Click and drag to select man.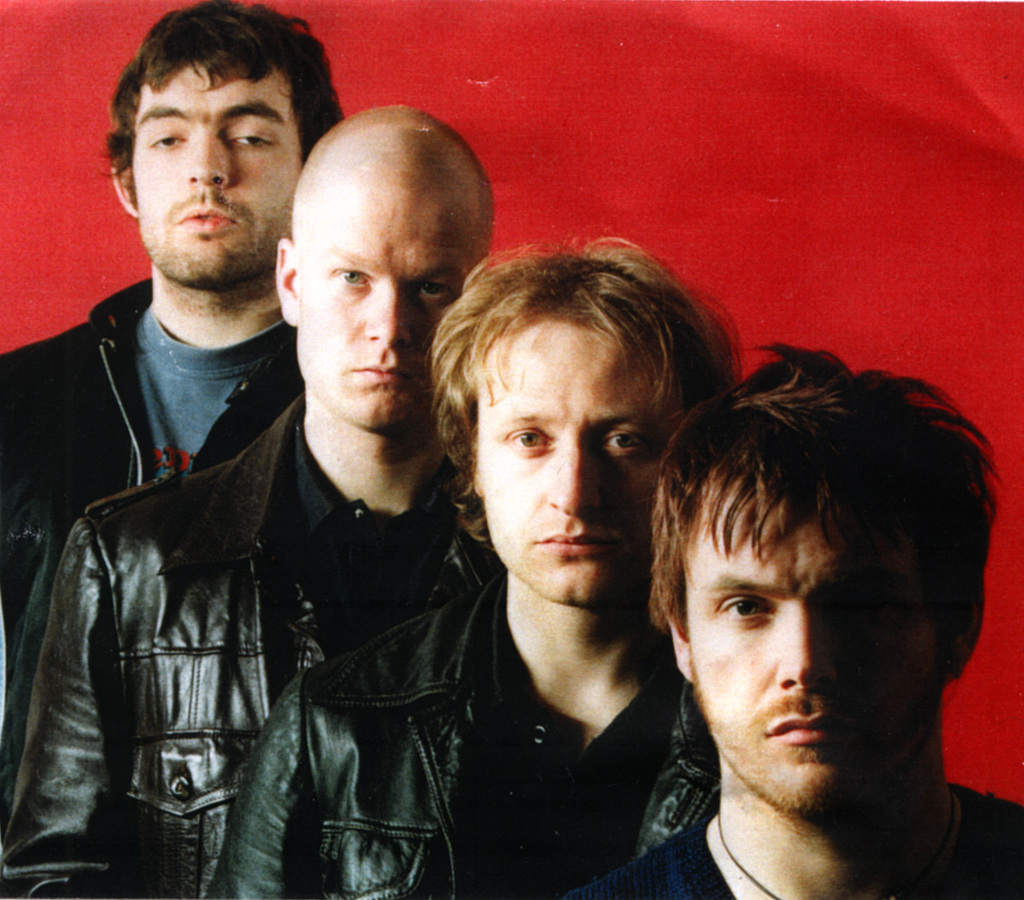
Selection: box(0, 97, 500, 899).
